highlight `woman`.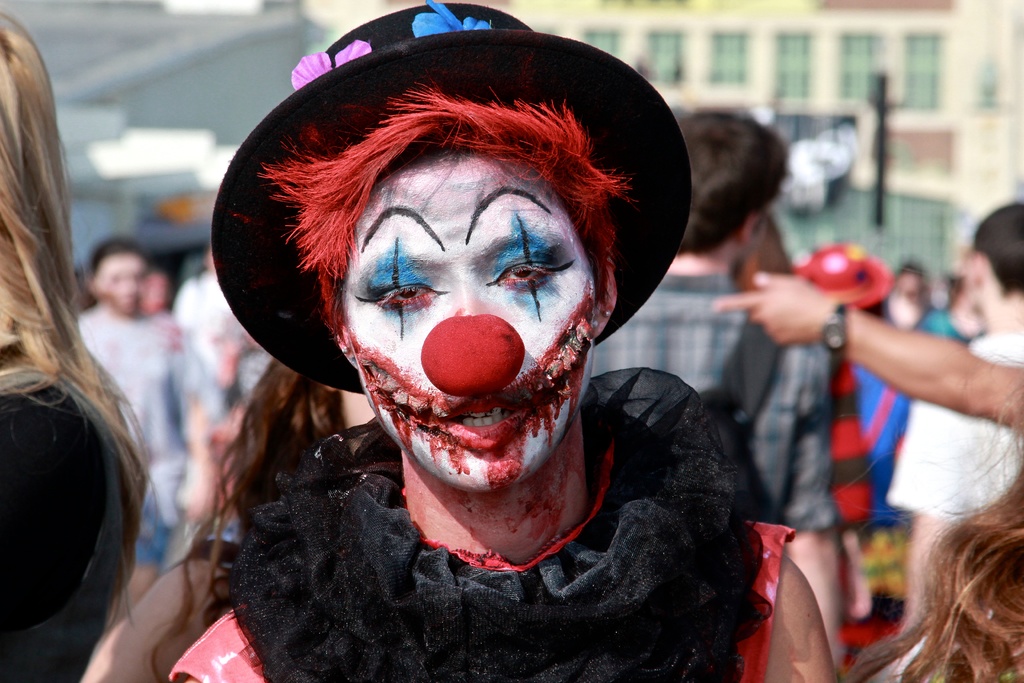
Highlighted region: locate(0, 15, 157, 682).
